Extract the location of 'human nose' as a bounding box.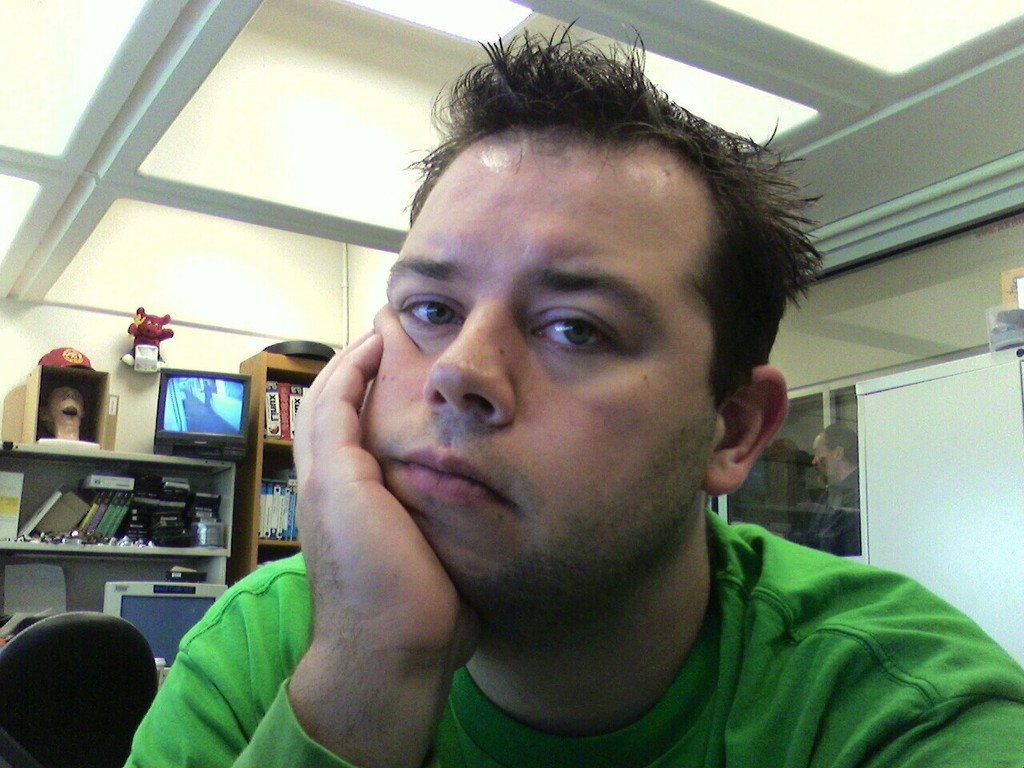
<box>811,459,823,466</box>.
